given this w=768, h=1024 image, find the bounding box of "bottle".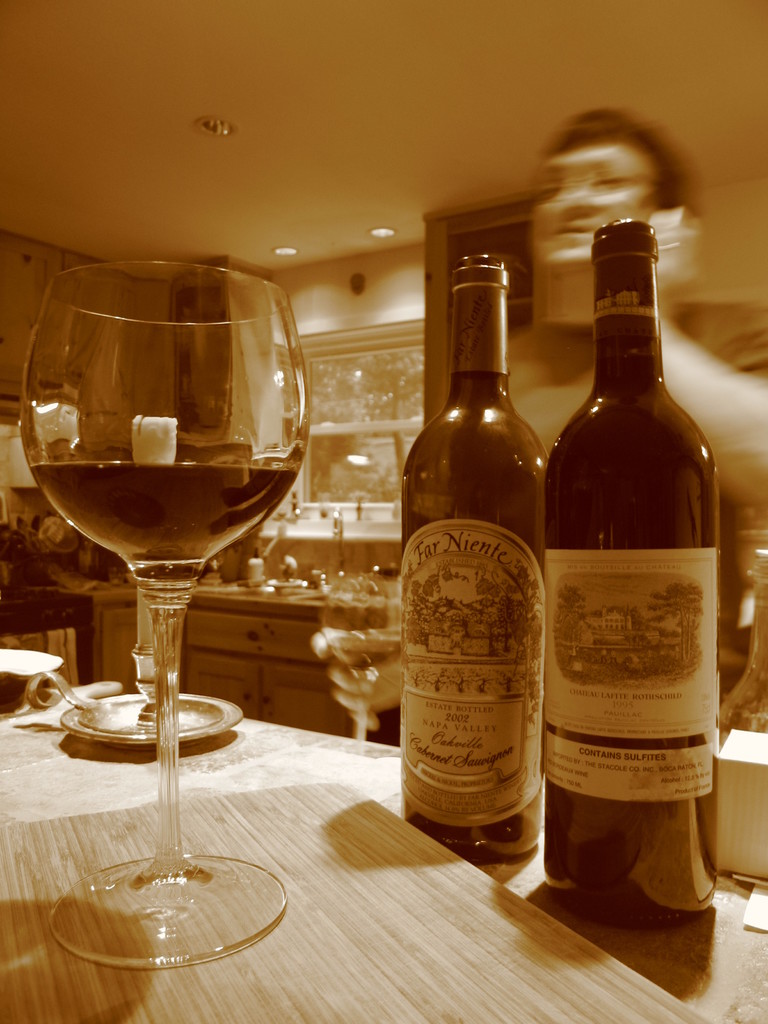
543:180:736:920.
